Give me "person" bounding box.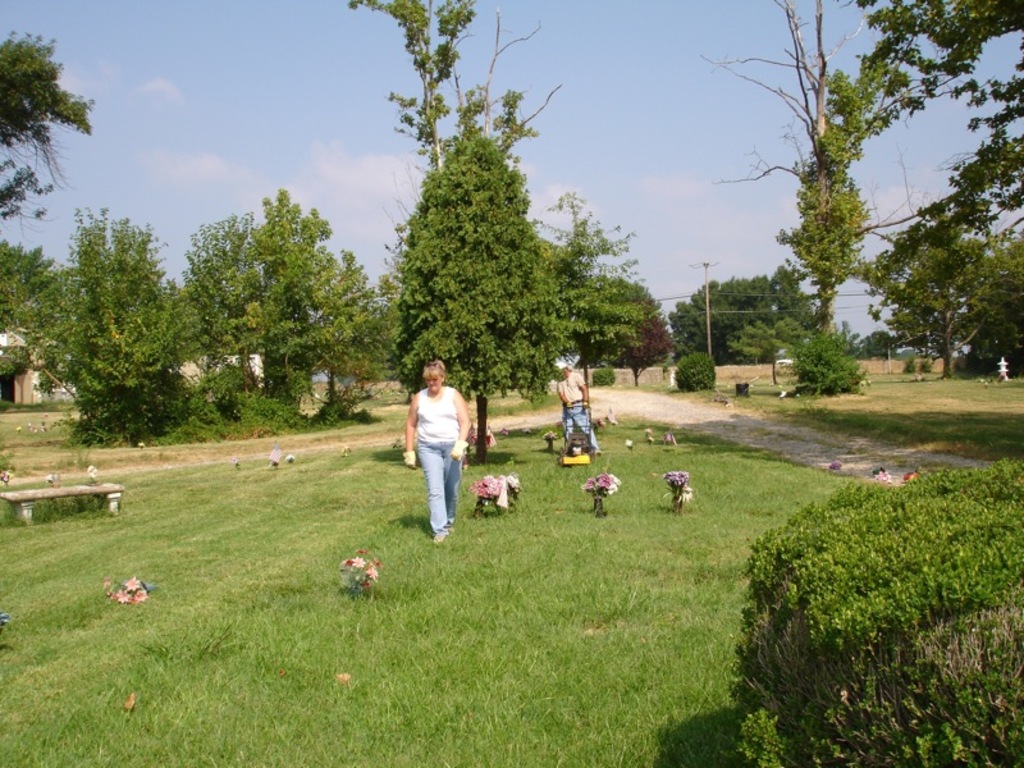
[x1=388, y1=370, x2=476, y2=554].
